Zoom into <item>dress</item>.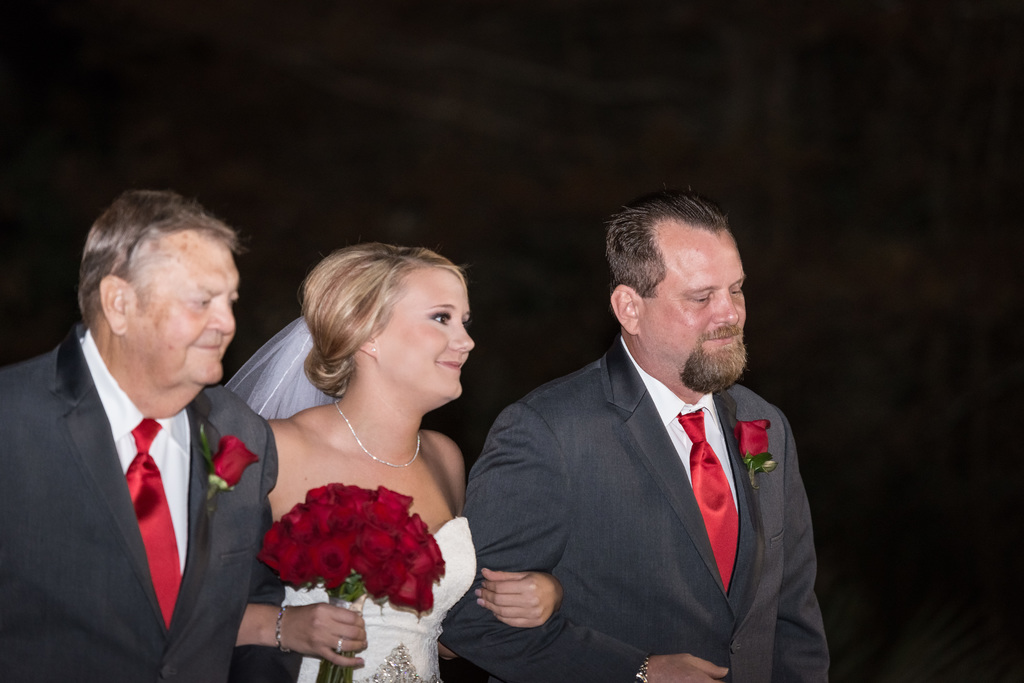
Zoom target: locate(281, 517, 476, 682).
